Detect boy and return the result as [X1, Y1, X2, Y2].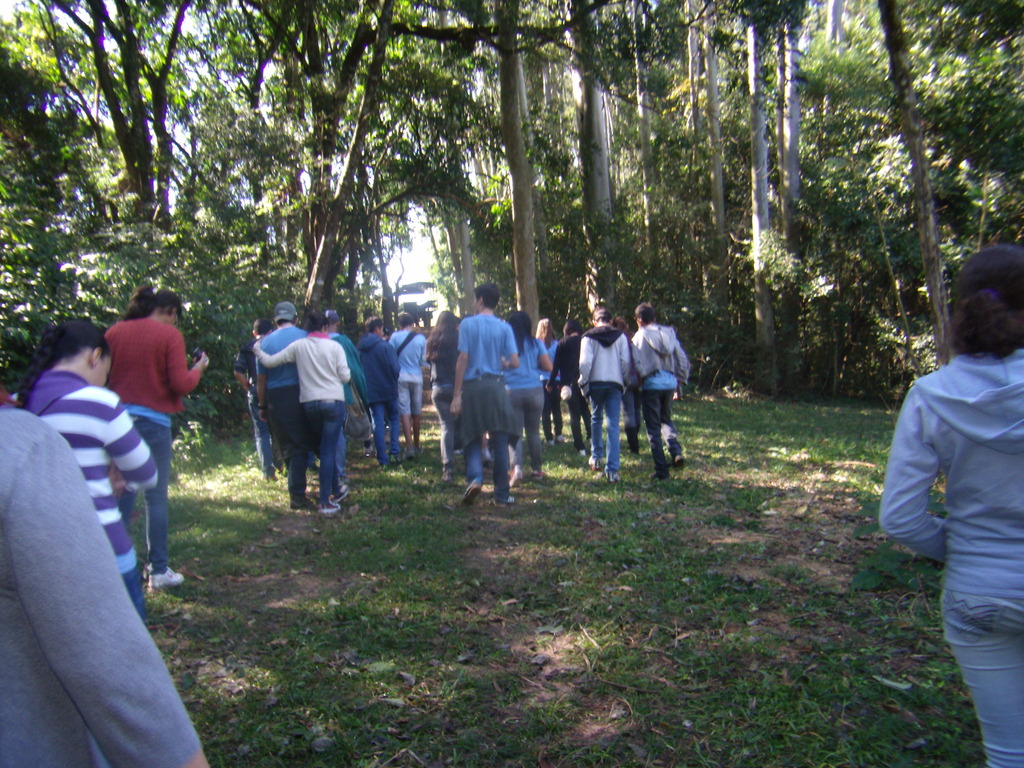
[364, 316, 400, 461].
